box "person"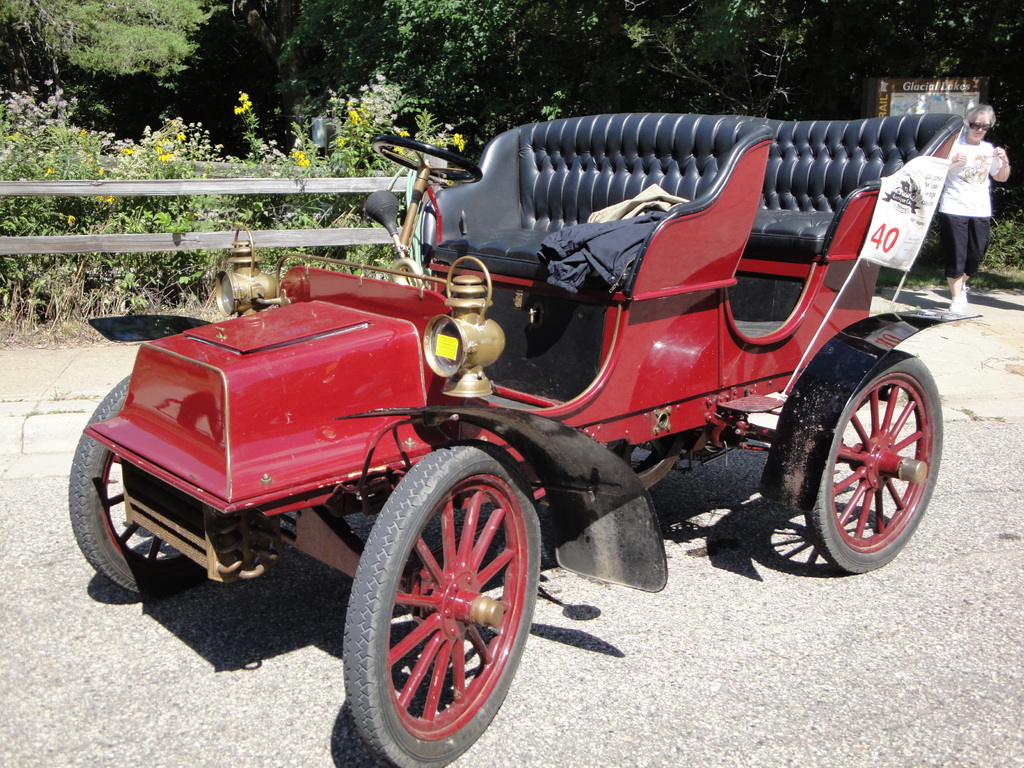
[932, 94, 1008, 315]
